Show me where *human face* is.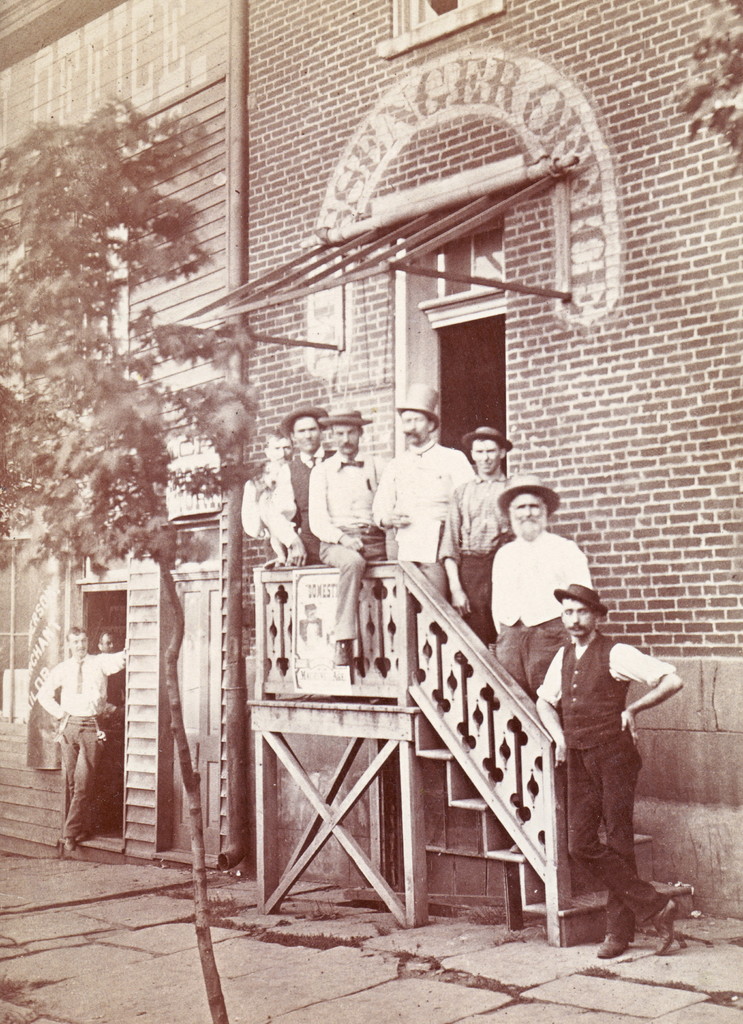
*human face* is at <bbox>100, 636, 114, 653</bbox>.
